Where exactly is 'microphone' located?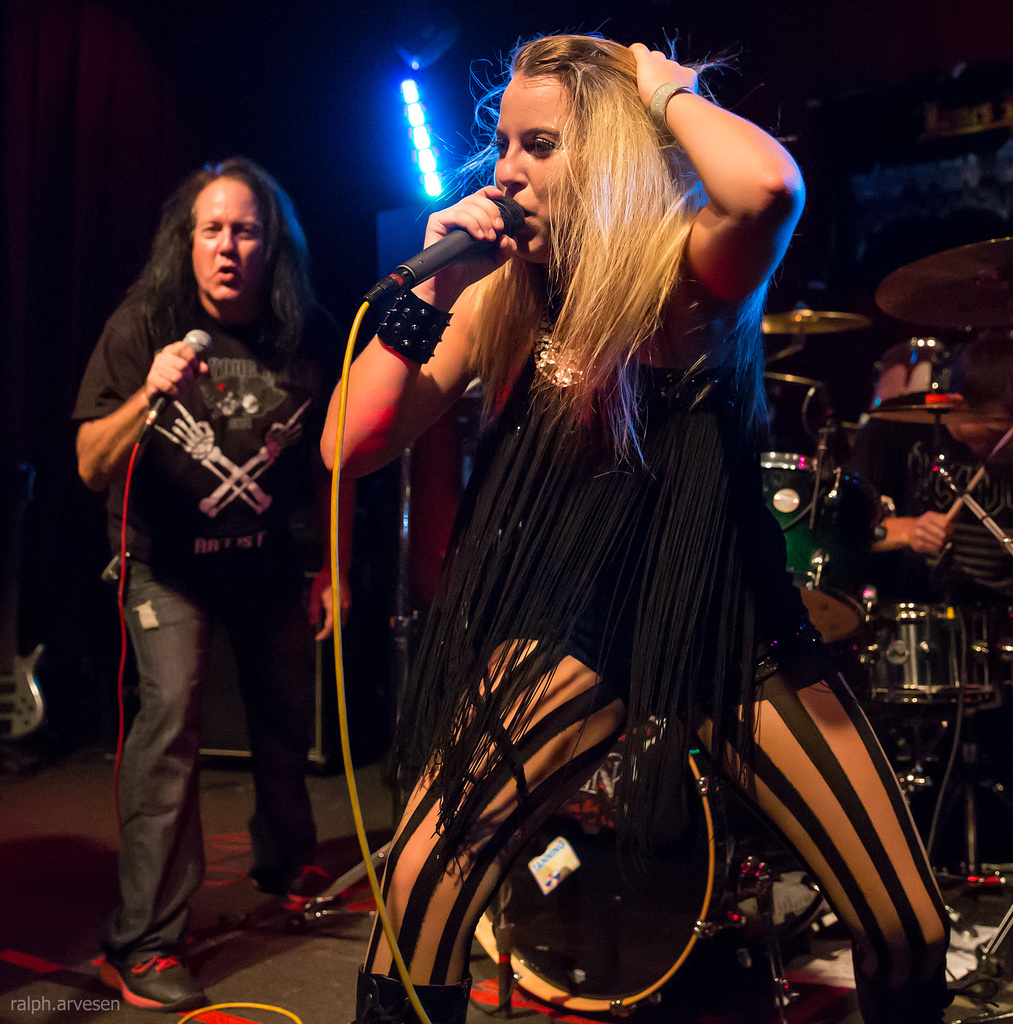
Its bounding box is crop(136, 326, 212, 447).
